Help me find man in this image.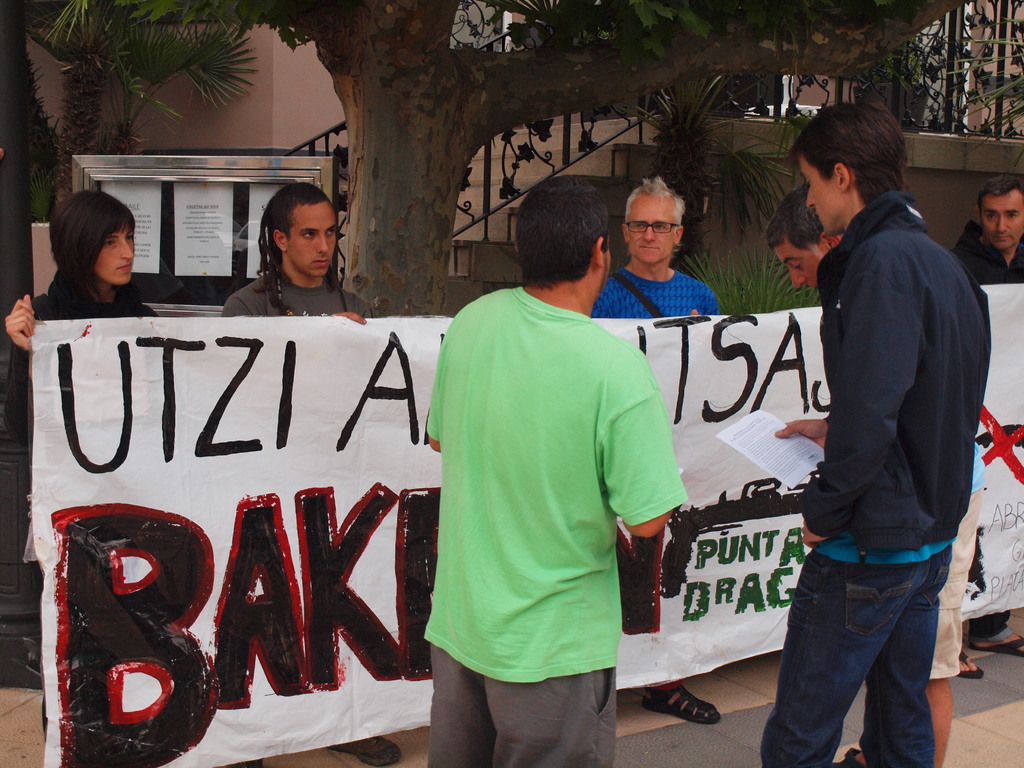
Found it: [left=759, top=184, right=1005, bottom=765].
